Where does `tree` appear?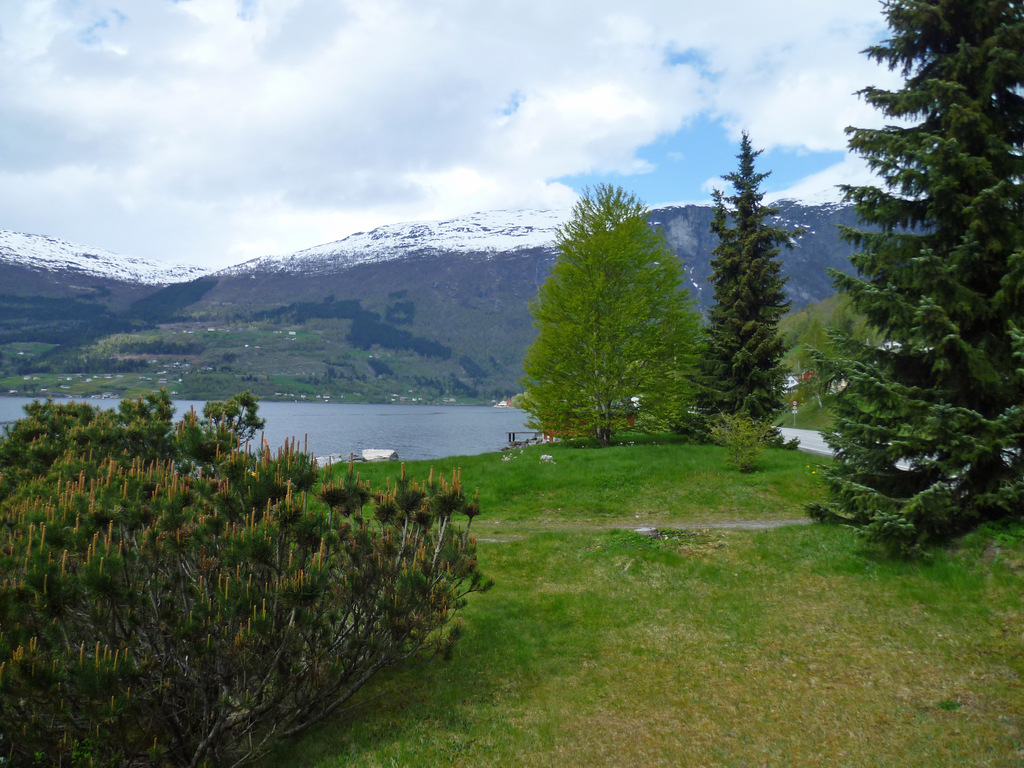
Appears at select_region(5, 393, 495, 767).
